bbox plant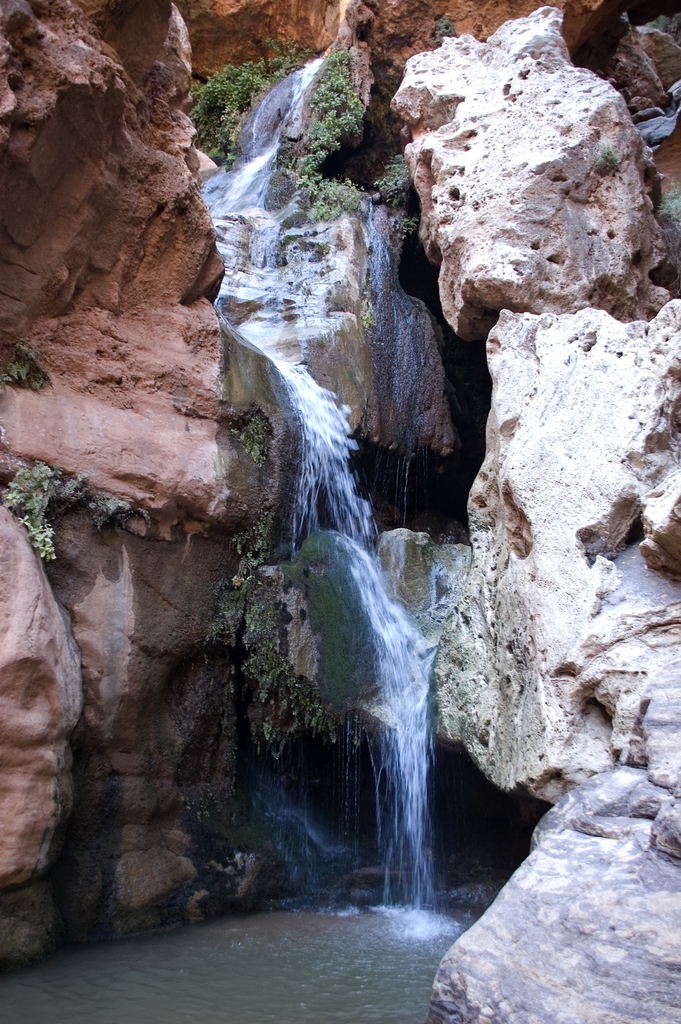
225:401:277:483
